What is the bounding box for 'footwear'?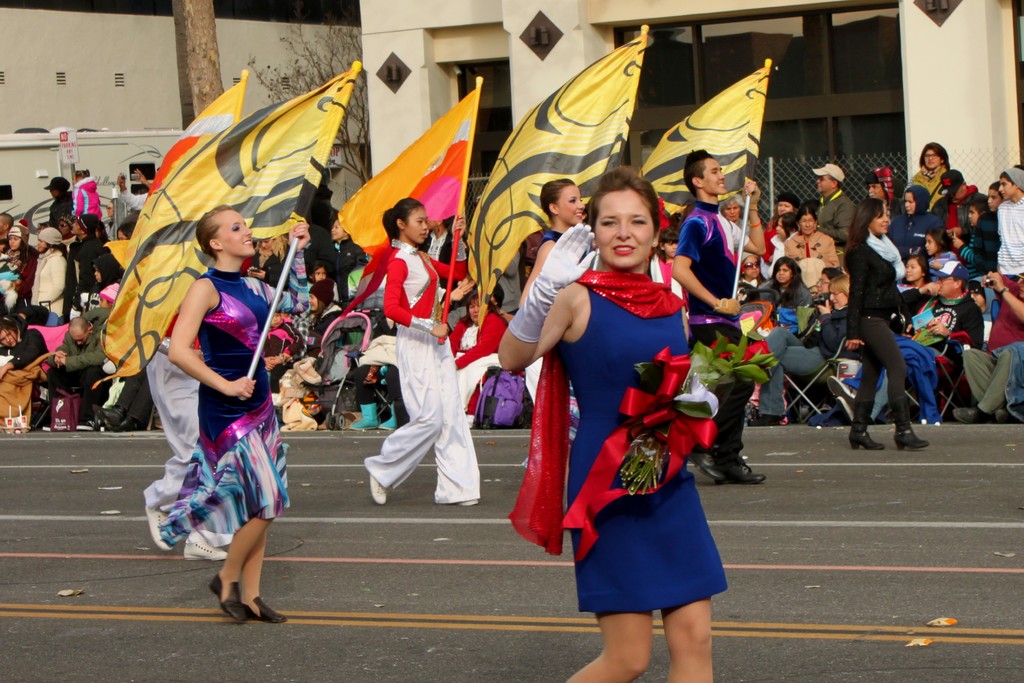
(828,377,863,400).
